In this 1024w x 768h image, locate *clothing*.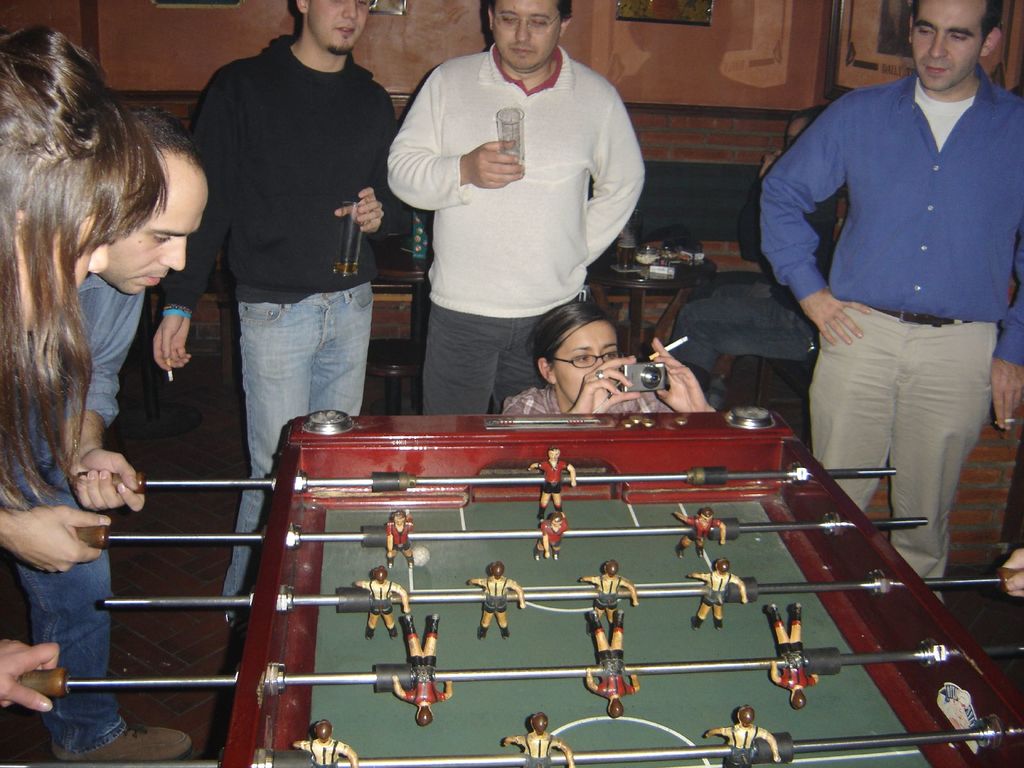
Bounding box: detection(0, 266, 147, 755).
